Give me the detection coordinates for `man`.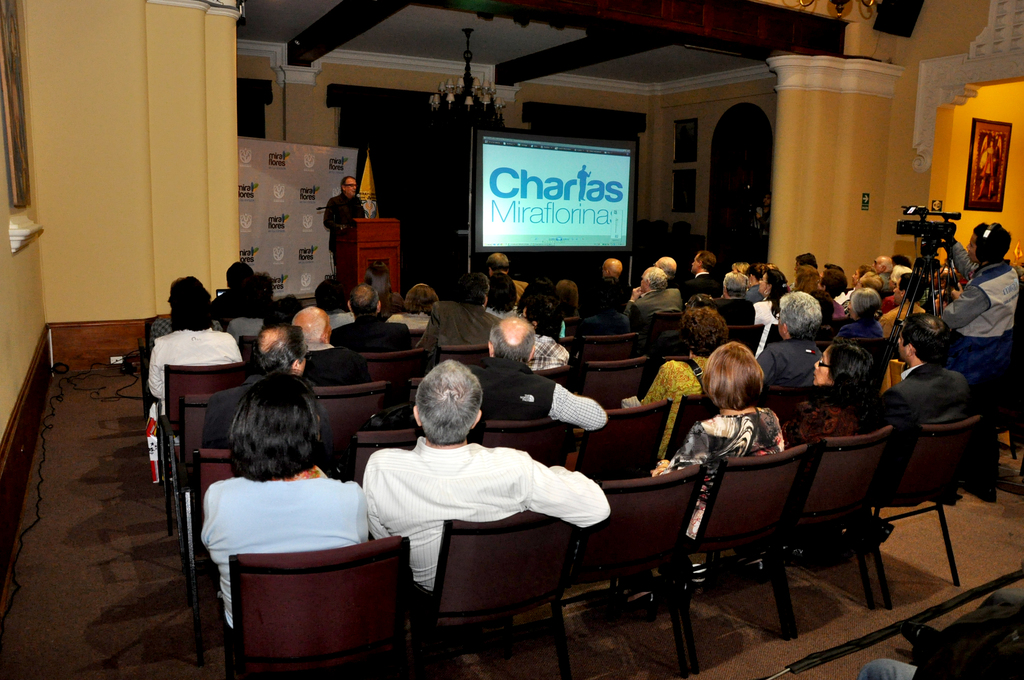
(343,368,607,631).
